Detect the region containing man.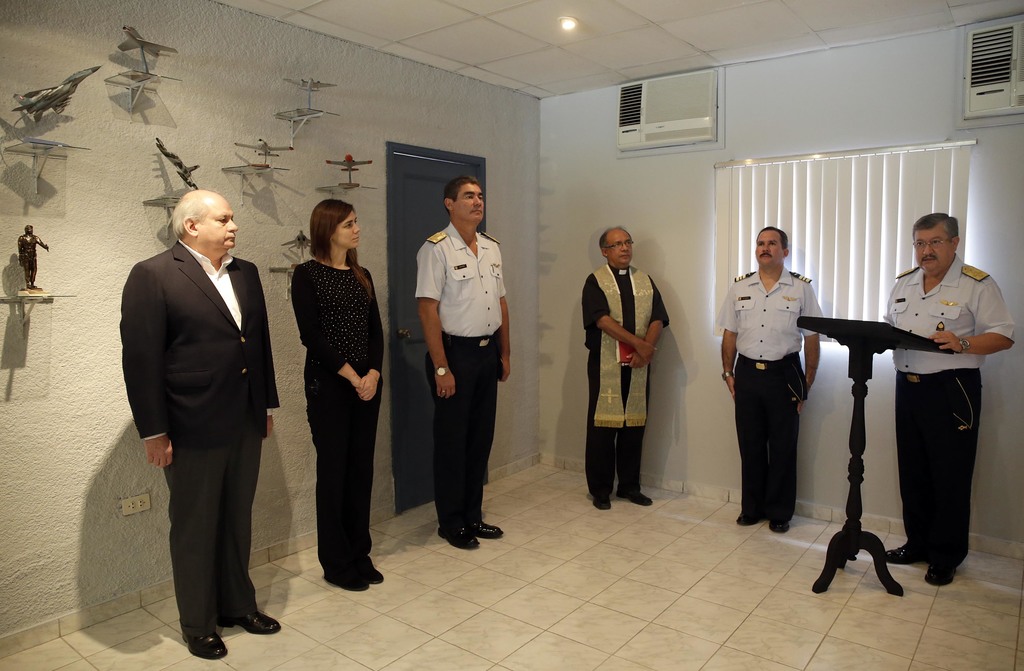
region(715, 227, 824, 534).
